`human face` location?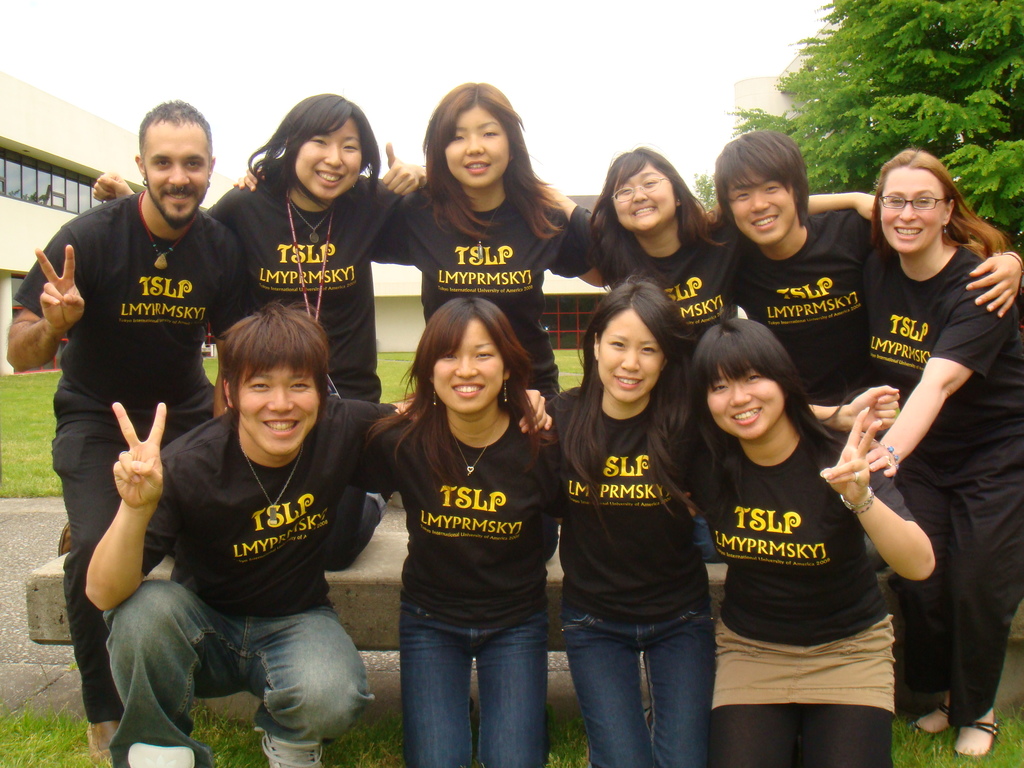
bbox=(446, 104, 508, 184)
